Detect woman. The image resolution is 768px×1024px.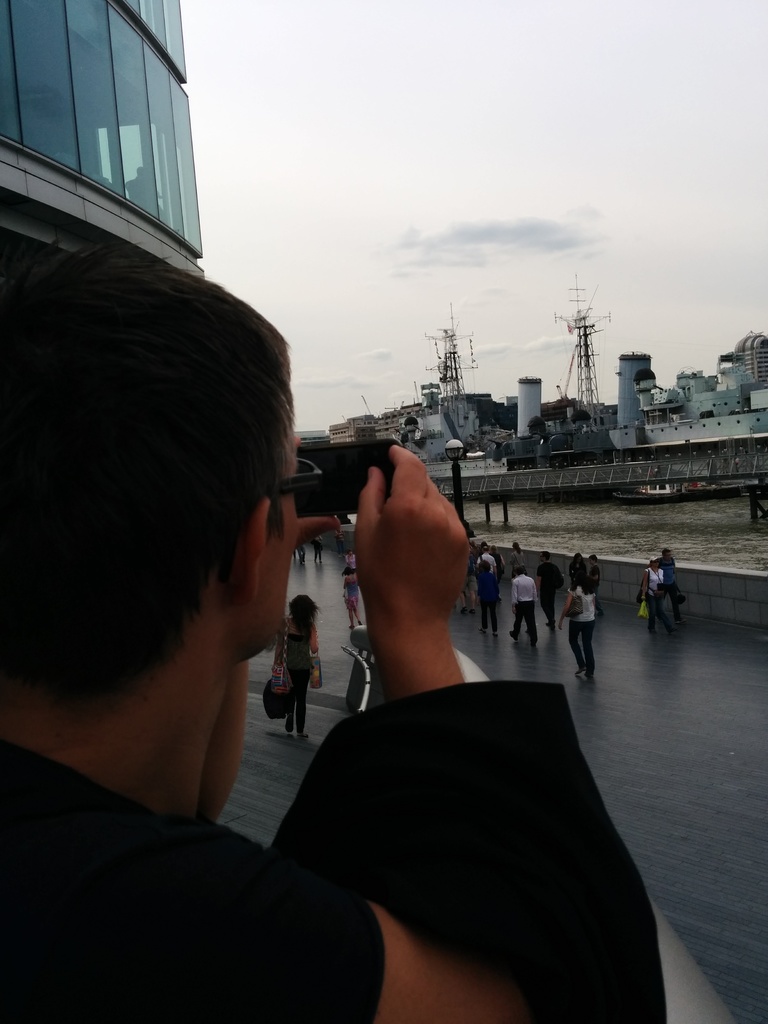
bbox=(590, 553, 606, 618).
